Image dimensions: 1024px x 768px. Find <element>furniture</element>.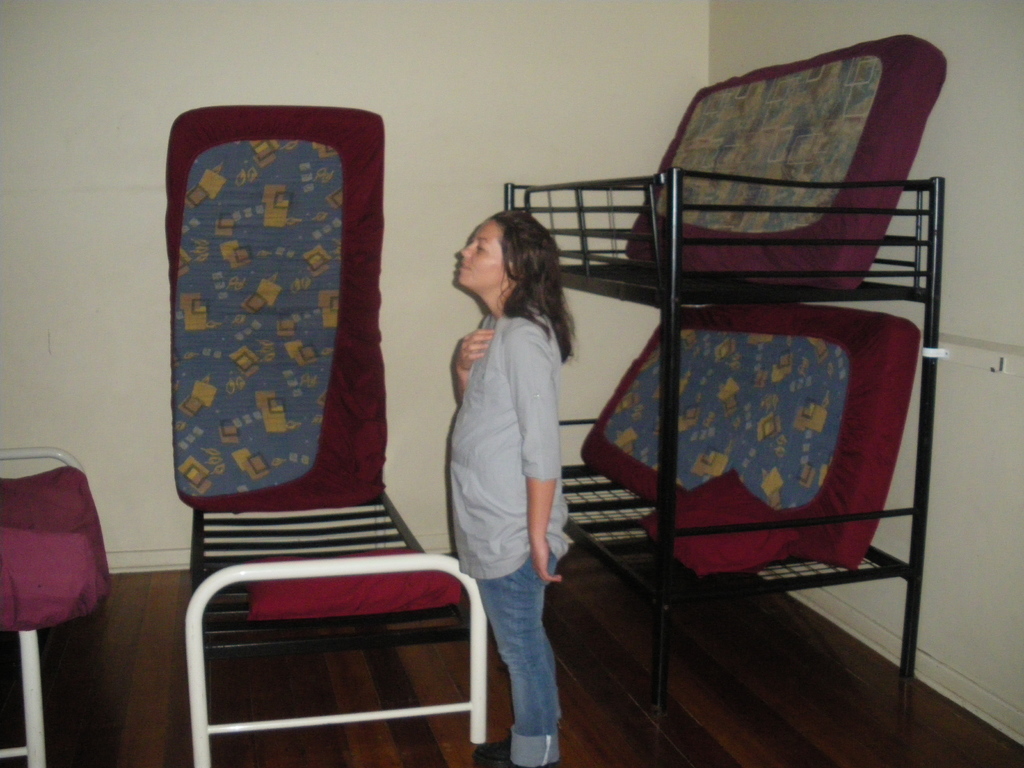
box=[183, 101, 488, 766].
